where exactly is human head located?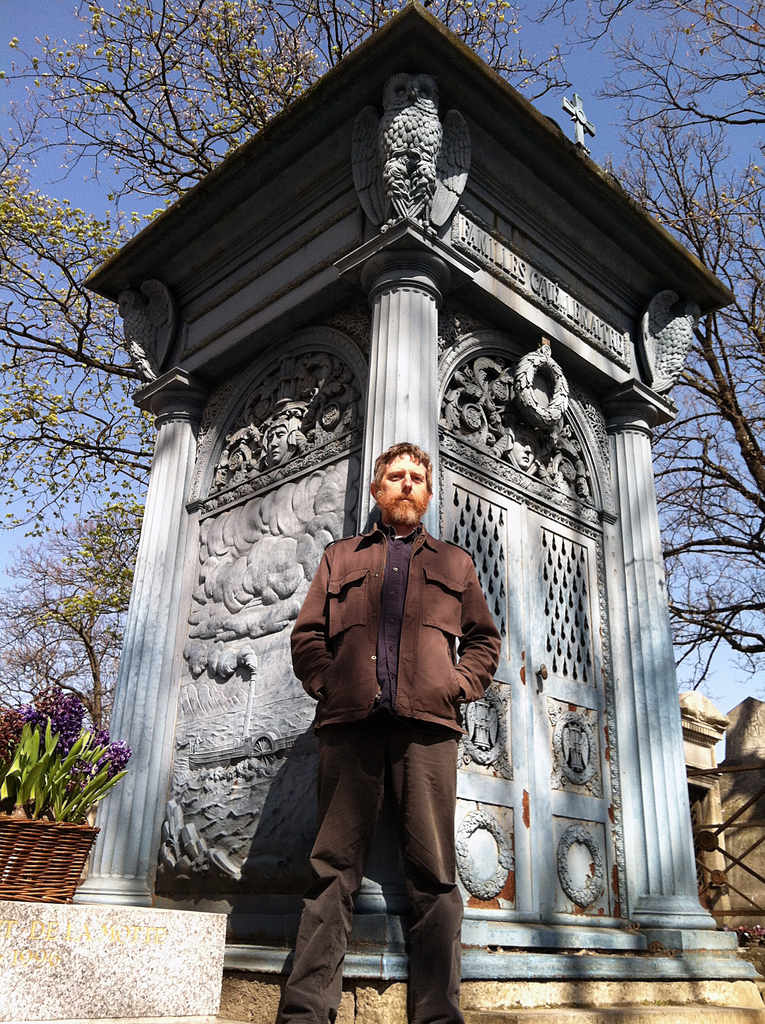
Its bounding box is select_region(369, 442, 434, 529).
